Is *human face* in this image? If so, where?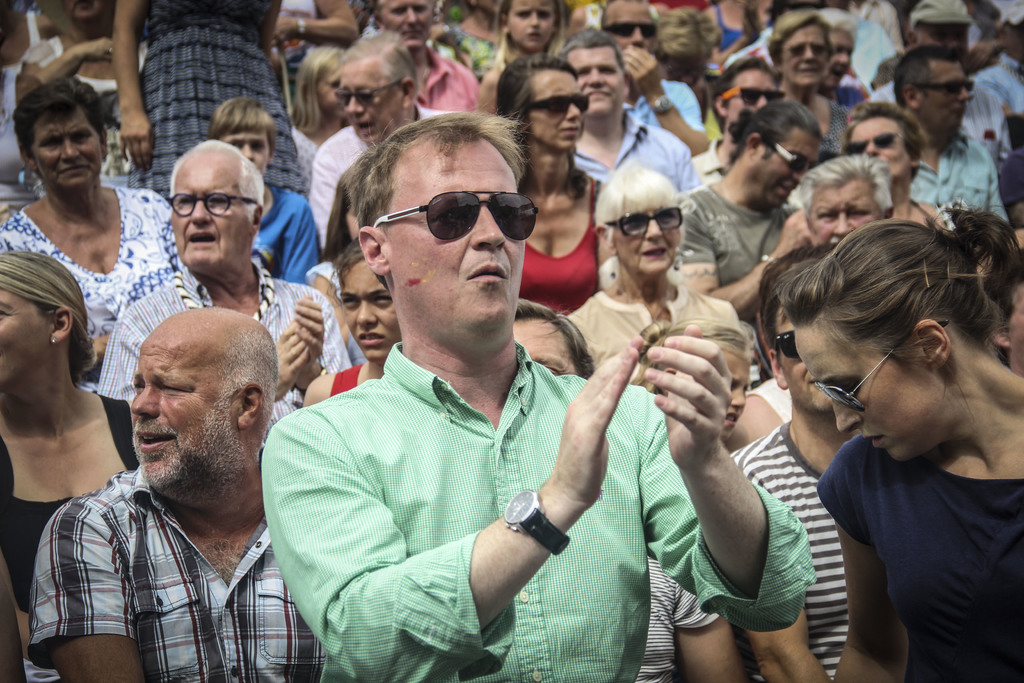
Yes, at left=804, top=174, right=887, bottom=240.
